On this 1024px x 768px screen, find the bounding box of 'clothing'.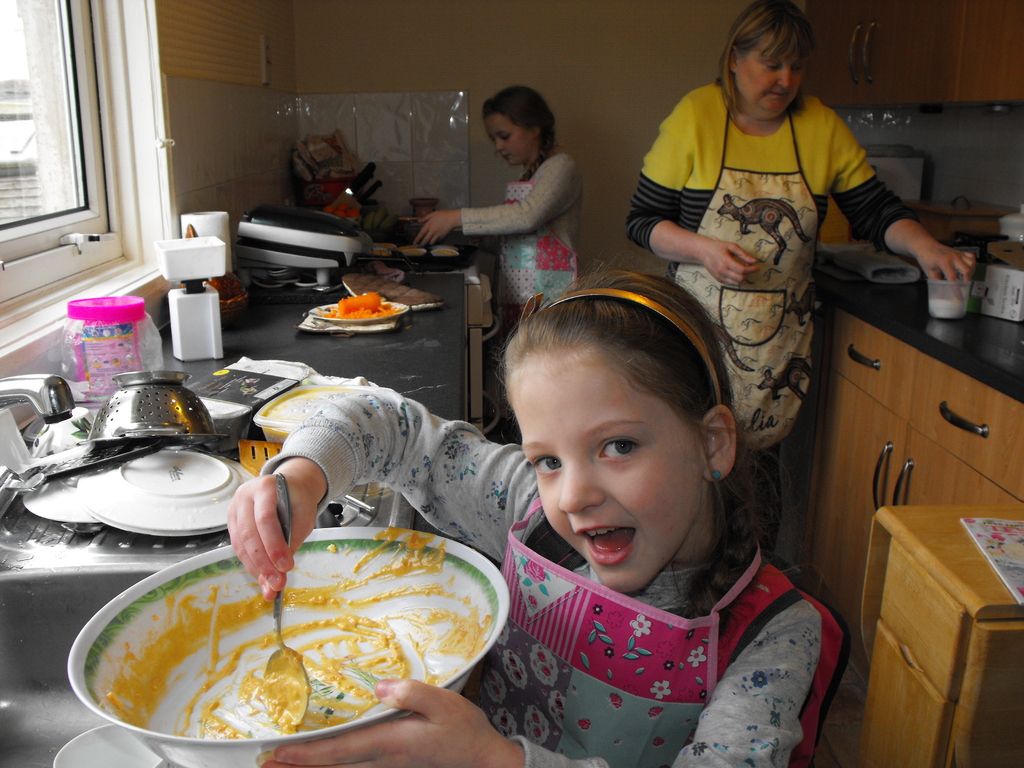
Bounding box: 255,375,857,767.
